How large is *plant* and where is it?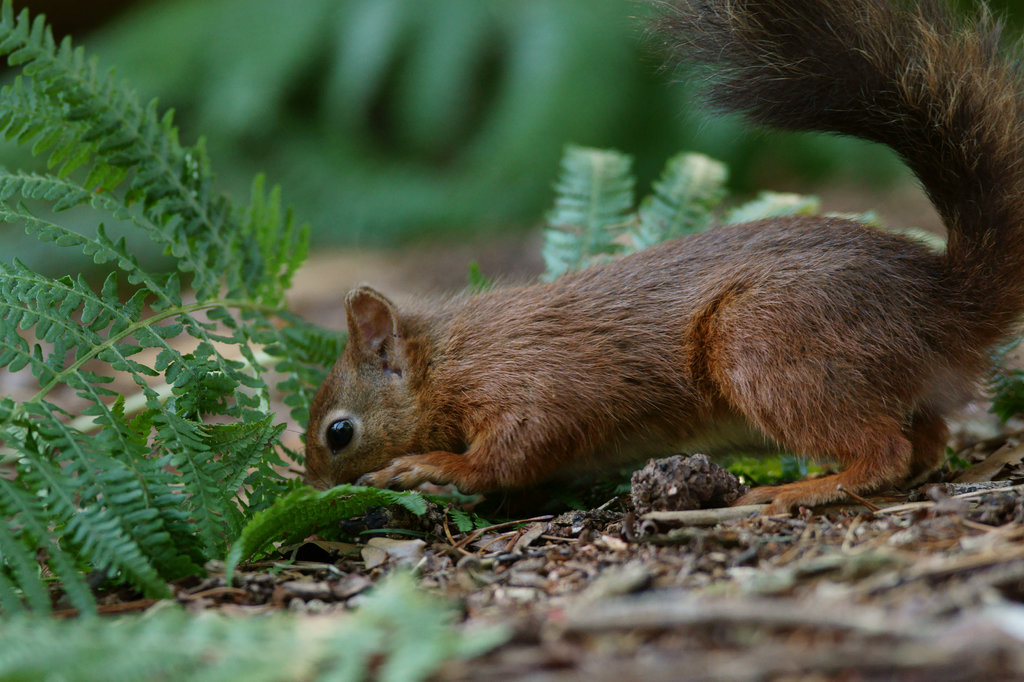
Bounding box: l=0, t=0, r=1023, b=681.
